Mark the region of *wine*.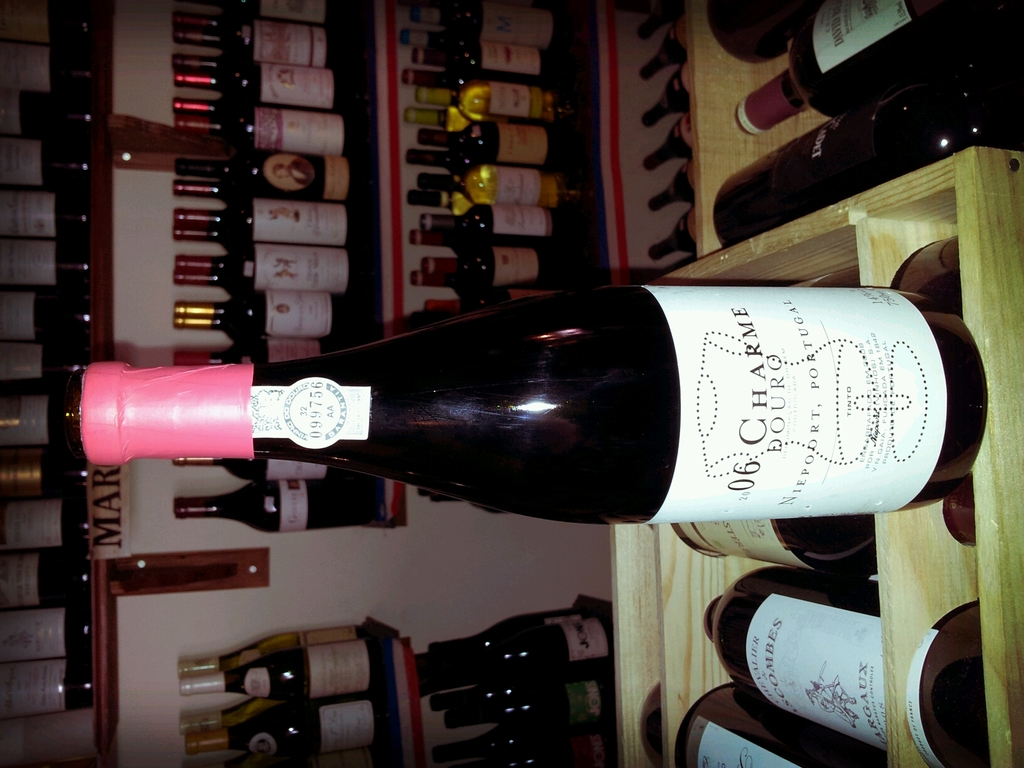
Region: locate(714, 56, 1022, 230).
